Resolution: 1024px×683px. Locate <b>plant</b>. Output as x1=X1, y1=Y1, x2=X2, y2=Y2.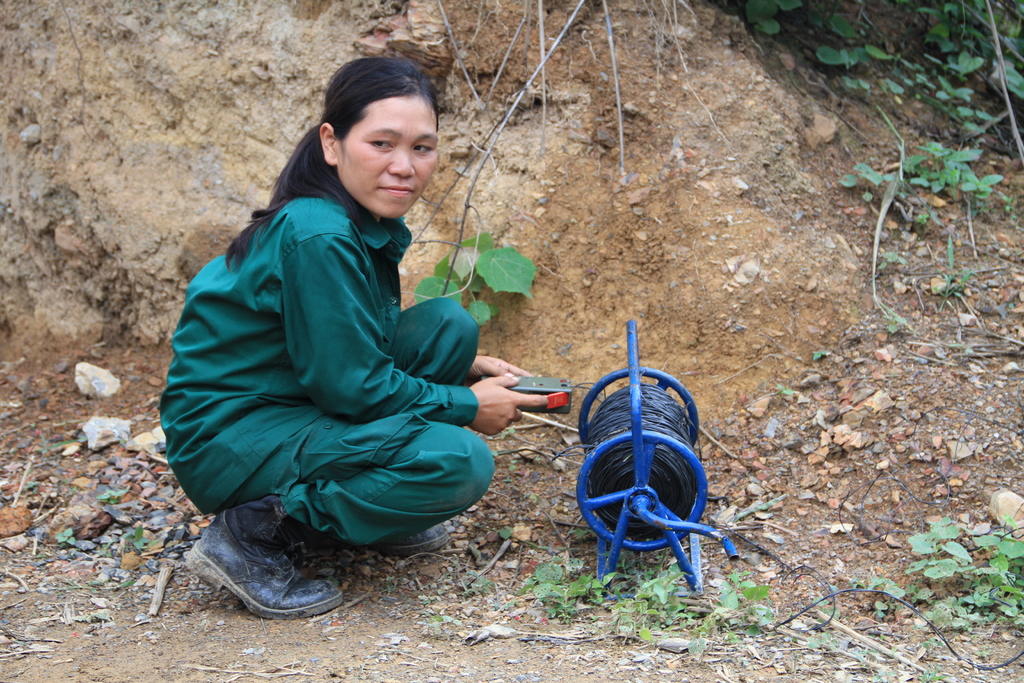
x1=882, y1=311, x2=907, y2=334.
